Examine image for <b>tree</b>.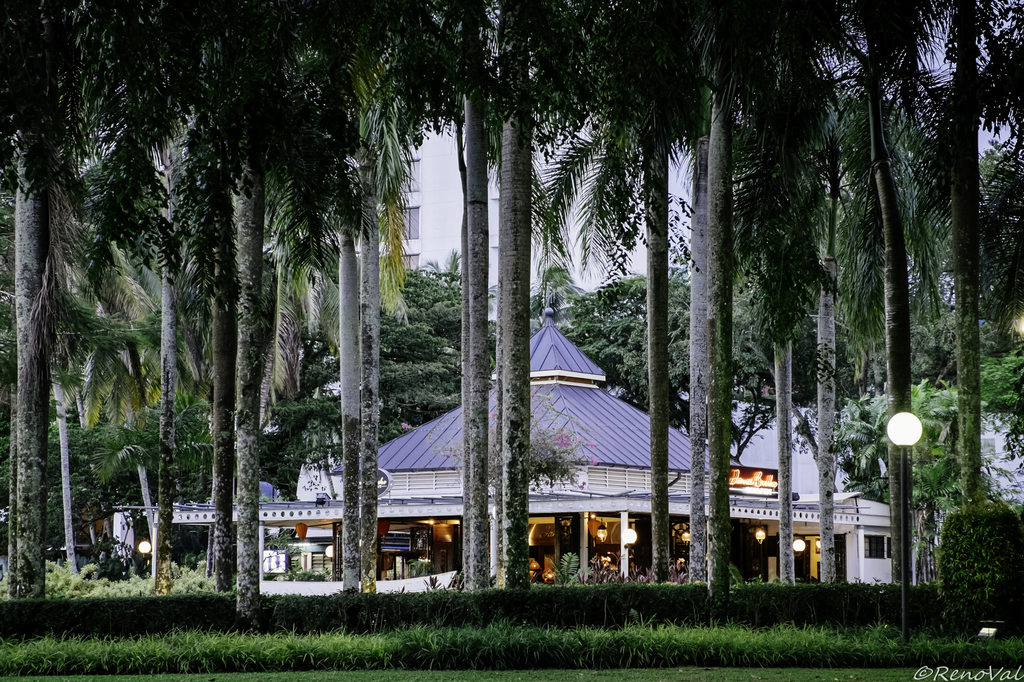
Examination result: (left=822, top=386, right=968, bottom=590).
